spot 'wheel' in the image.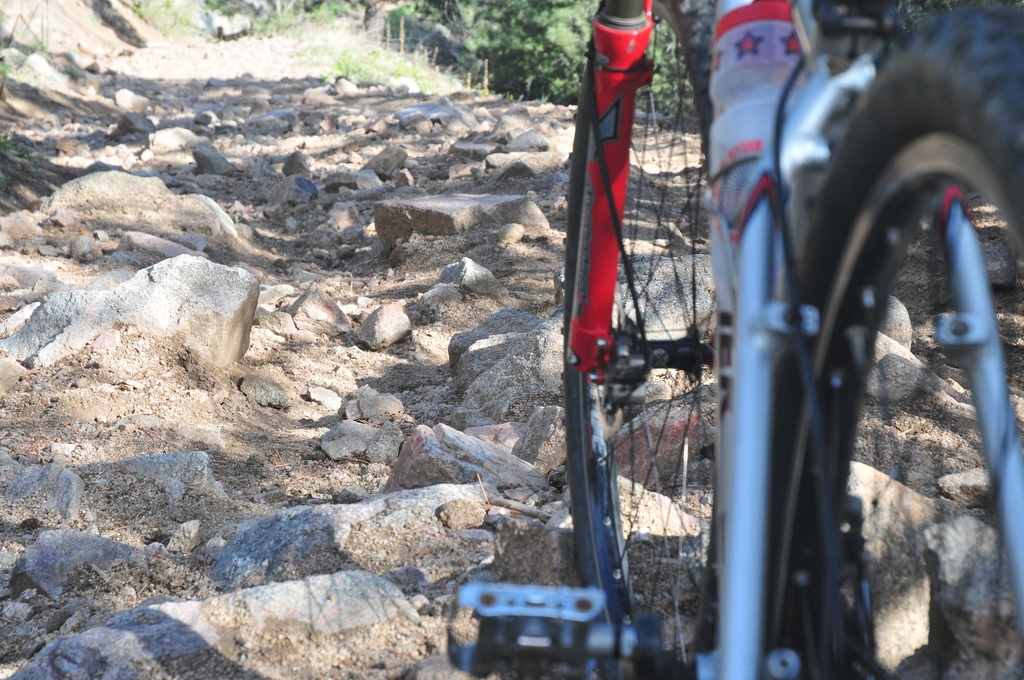
'wheel' found at crop(563, 0, 708, 627).
